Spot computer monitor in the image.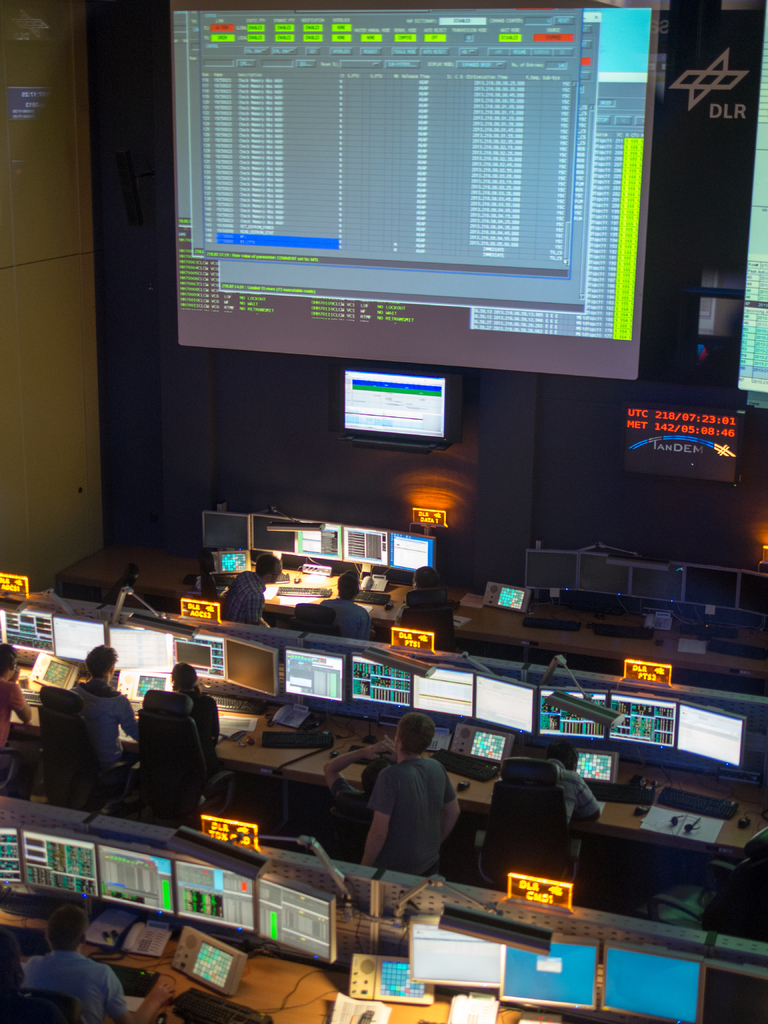
computer monitor found at left=405, top=660, right=475, bottom=725.
